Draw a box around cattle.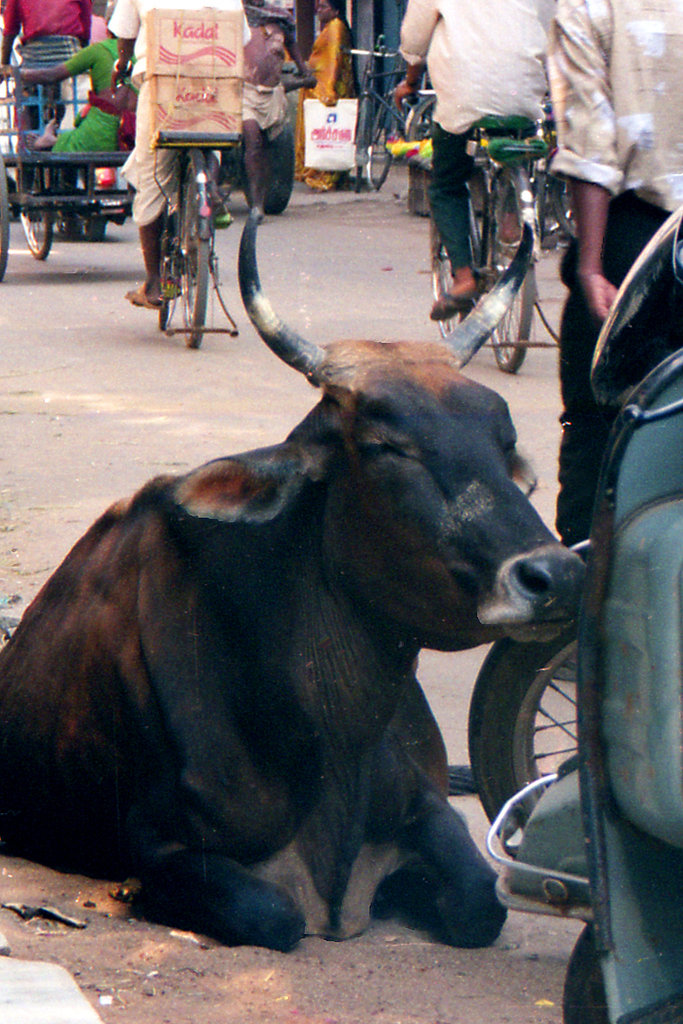
left=0, top=207, right=588, bottom=957.
